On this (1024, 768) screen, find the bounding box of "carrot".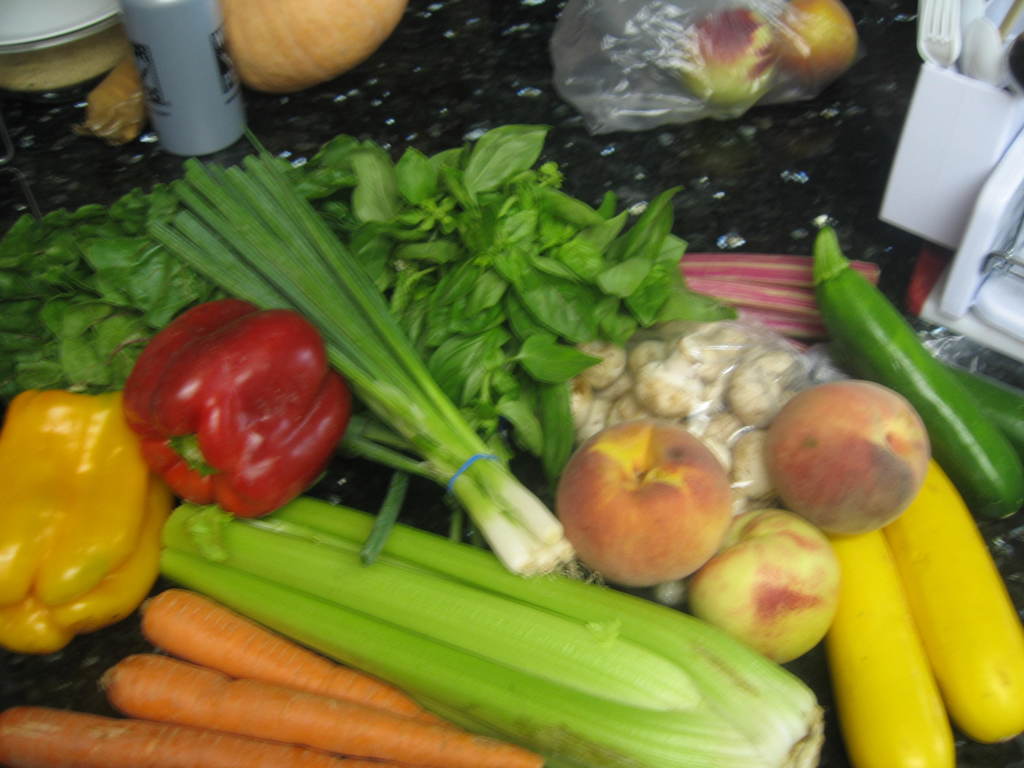
Bounding box: {"x1": 140, "y1": 586, "x2": 458, "y2": 735}.
